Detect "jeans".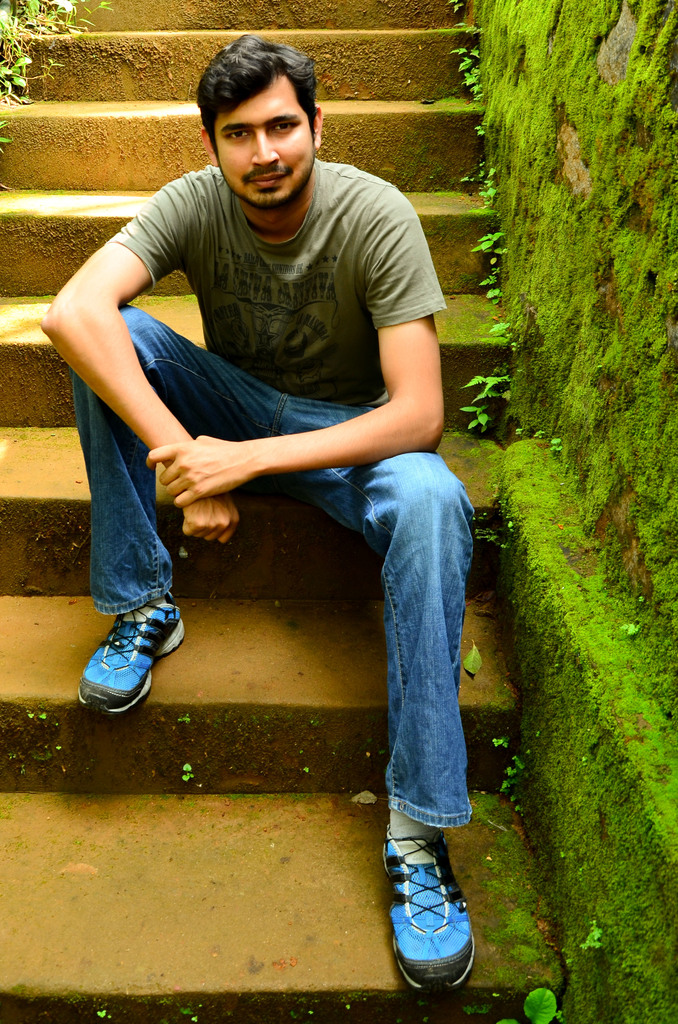
Detected at box=[70, 295, 480, 828].
